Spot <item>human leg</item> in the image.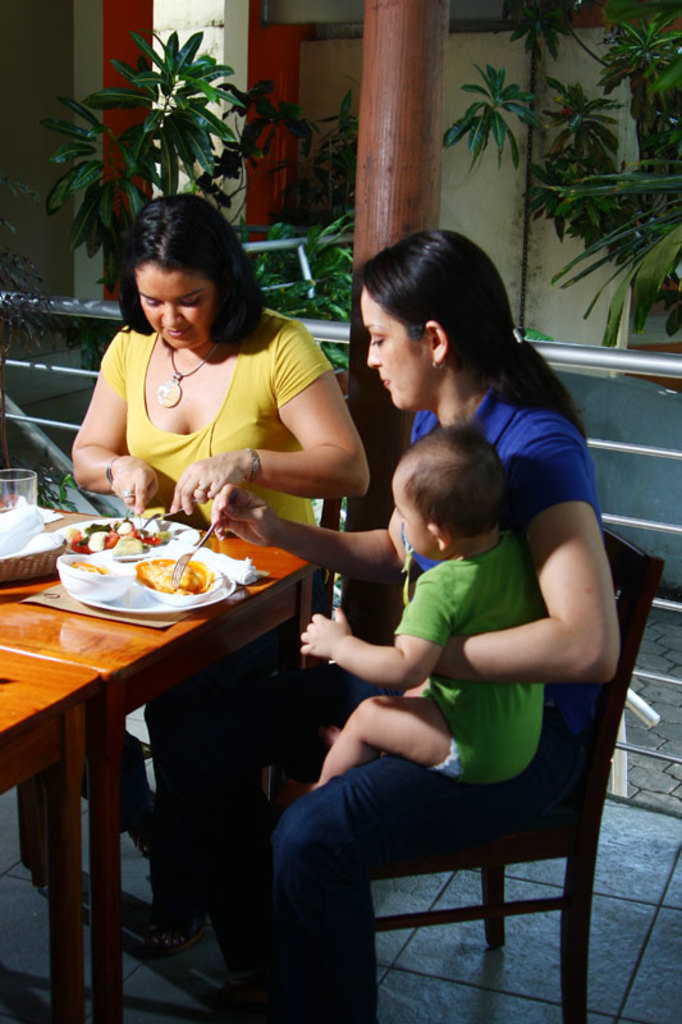
<item>human leg</item> found at BBox(278, 690, 590, 1023).
